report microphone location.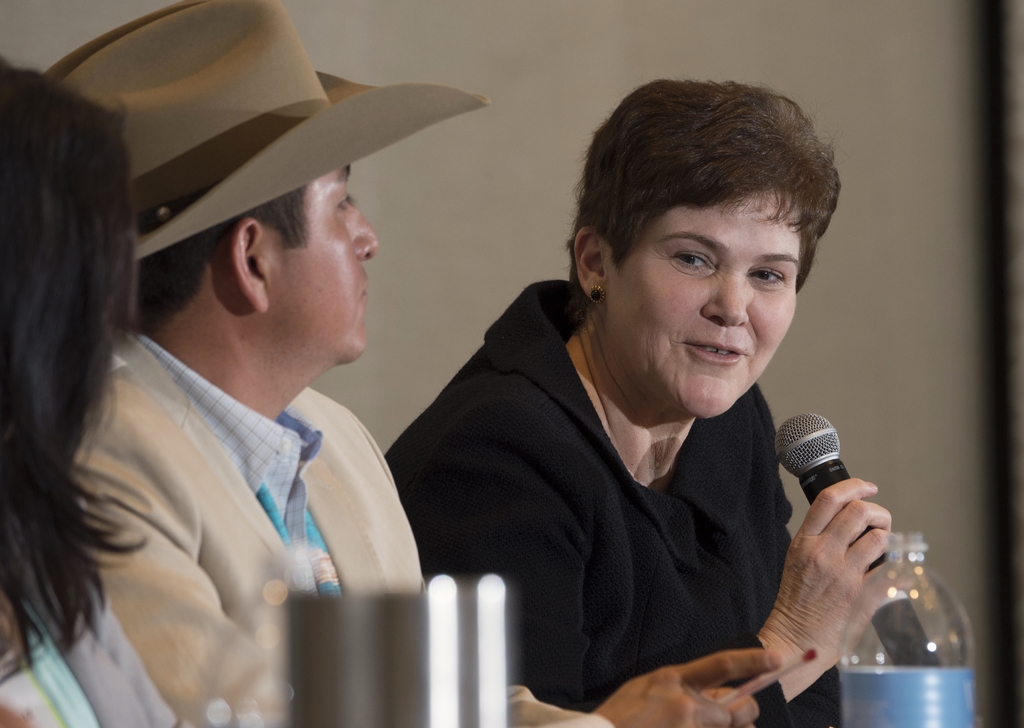
Report: <region>777, 414, 943, 668</region>.
